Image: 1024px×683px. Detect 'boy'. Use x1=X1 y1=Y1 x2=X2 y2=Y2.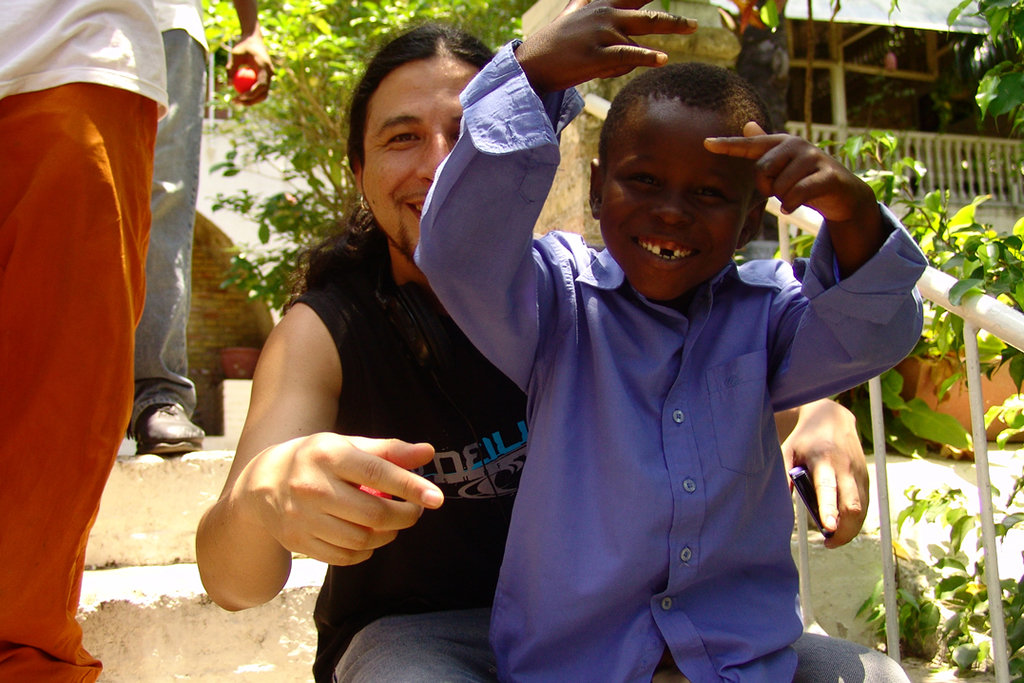
x1=409 y1=41 x2=894 y2=651.
